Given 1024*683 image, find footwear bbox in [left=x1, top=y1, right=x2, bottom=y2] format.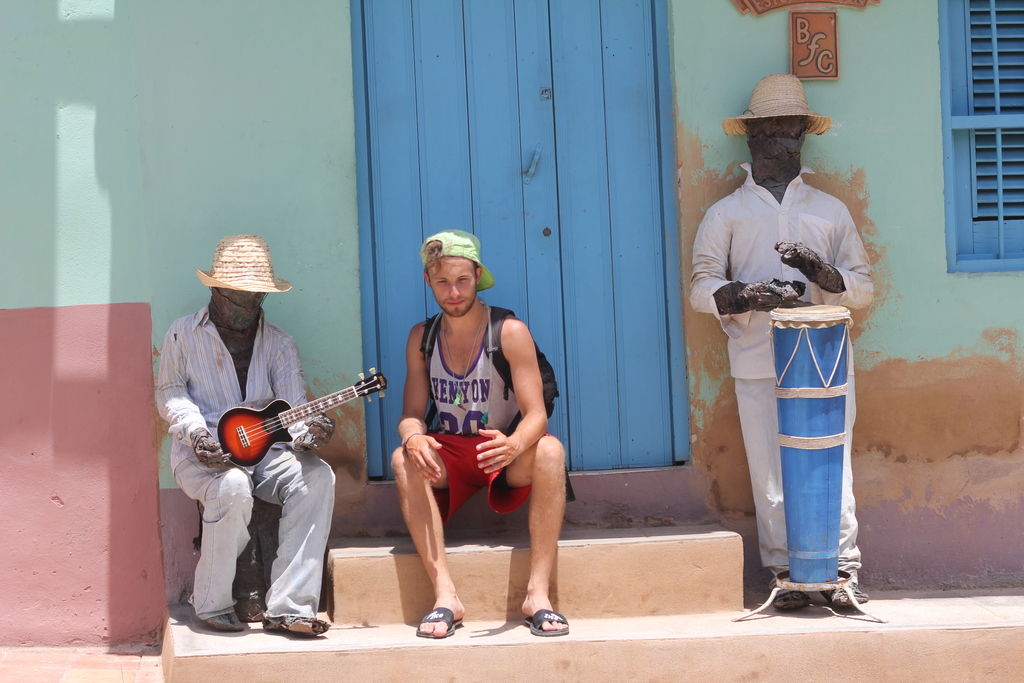
[left=517, top=612, right=568, bottom=637].
